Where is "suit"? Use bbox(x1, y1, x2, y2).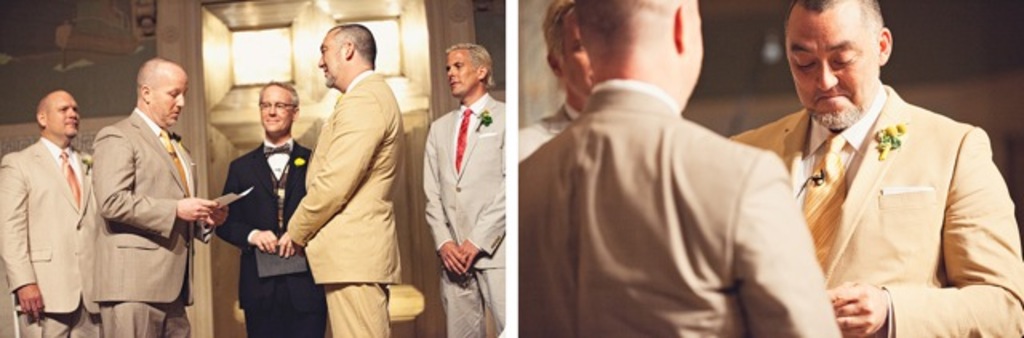
bbox(0, 131, 93, 336).
